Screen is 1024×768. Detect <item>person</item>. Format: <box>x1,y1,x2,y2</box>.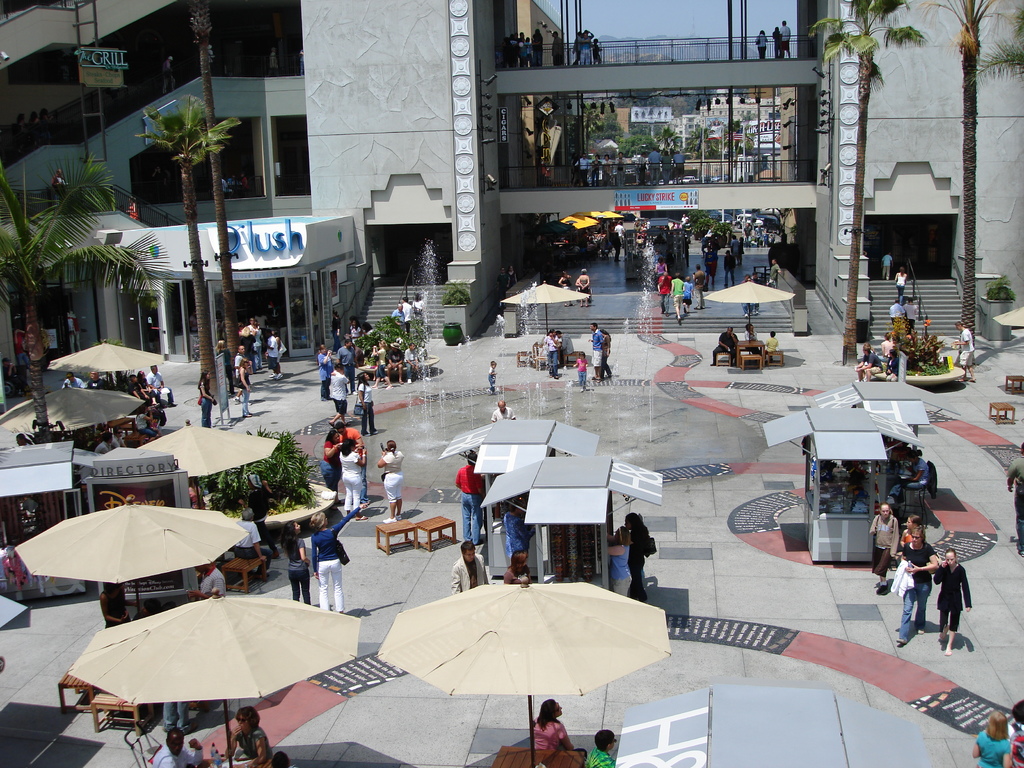
<box>577,266,593,305</box>.
